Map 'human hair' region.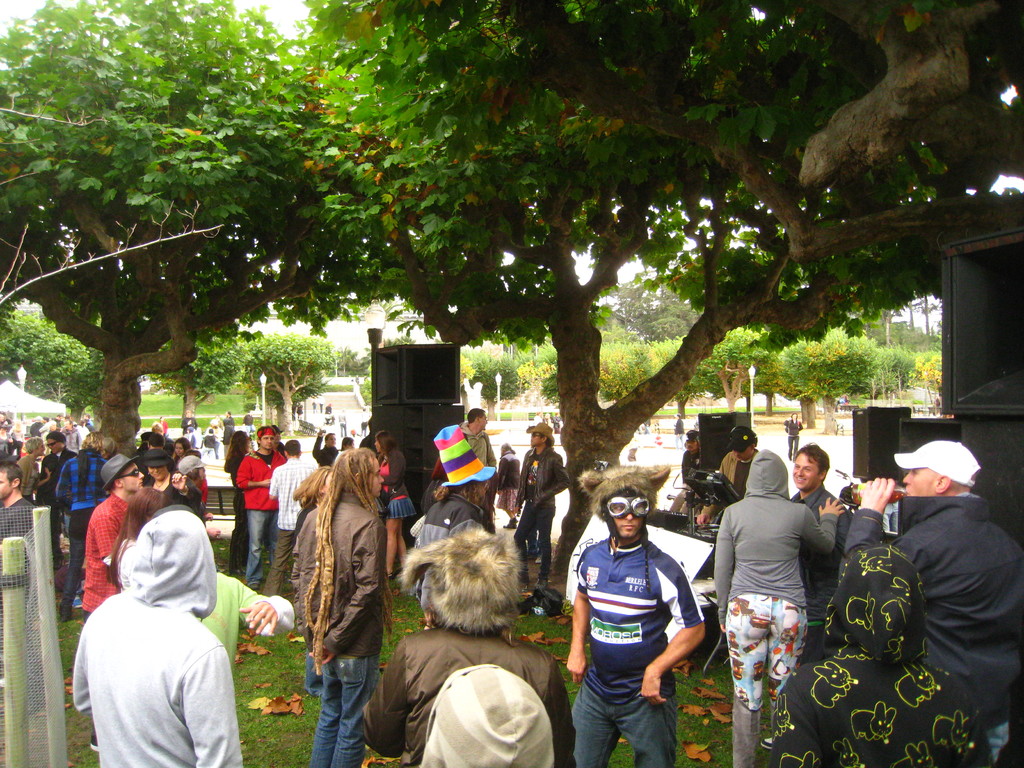
Mapped to left=467, top=408, right=488, bottom=424.
